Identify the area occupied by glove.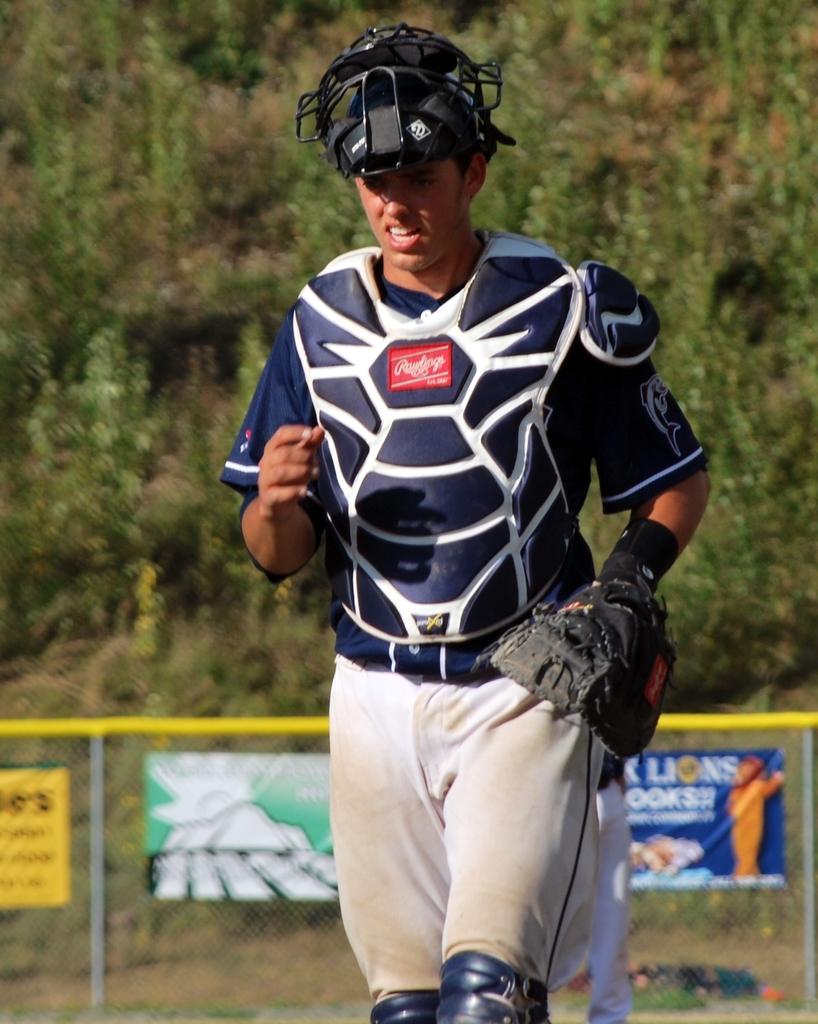
Area: [left=474, top=577, right=678, bottom=758].
